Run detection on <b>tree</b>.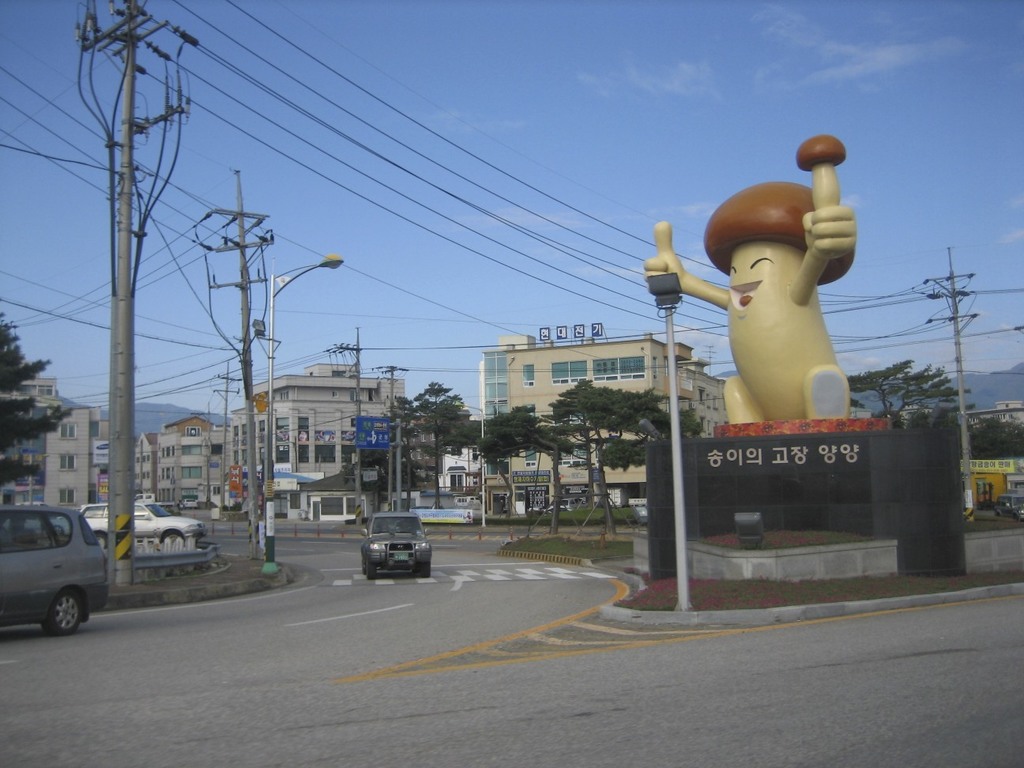
Result: x1=442, y1=404, x2=570, y2=522.
